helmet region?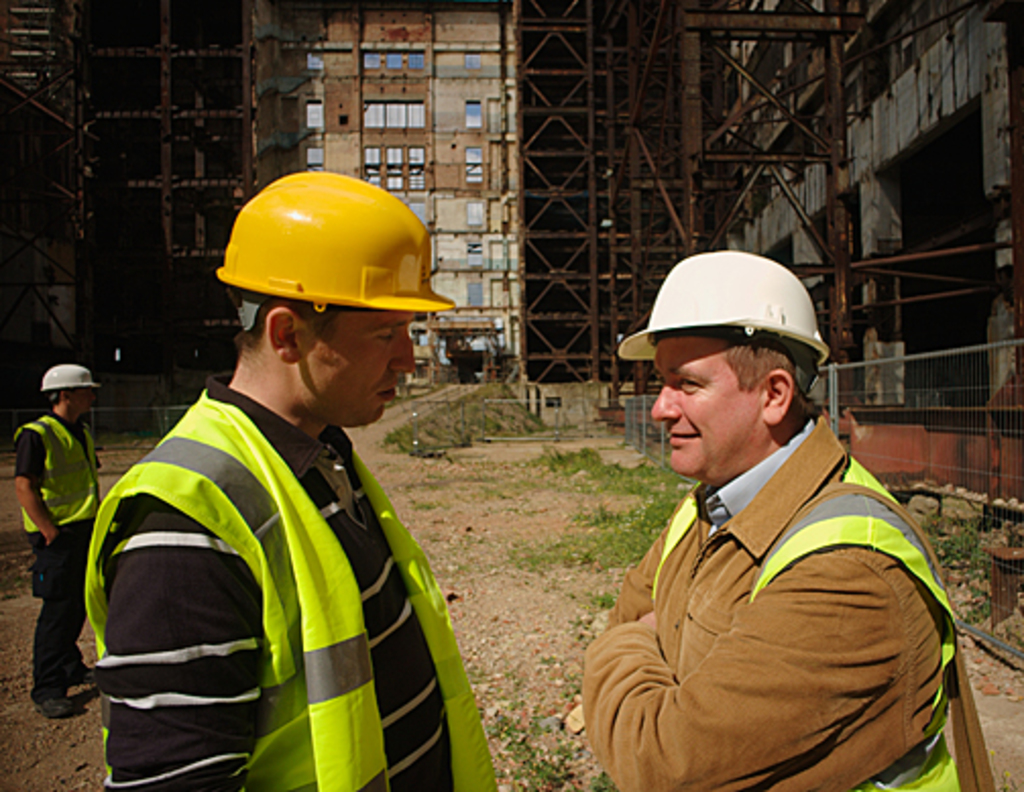
left=218, top=167, right=452, bottom=326
